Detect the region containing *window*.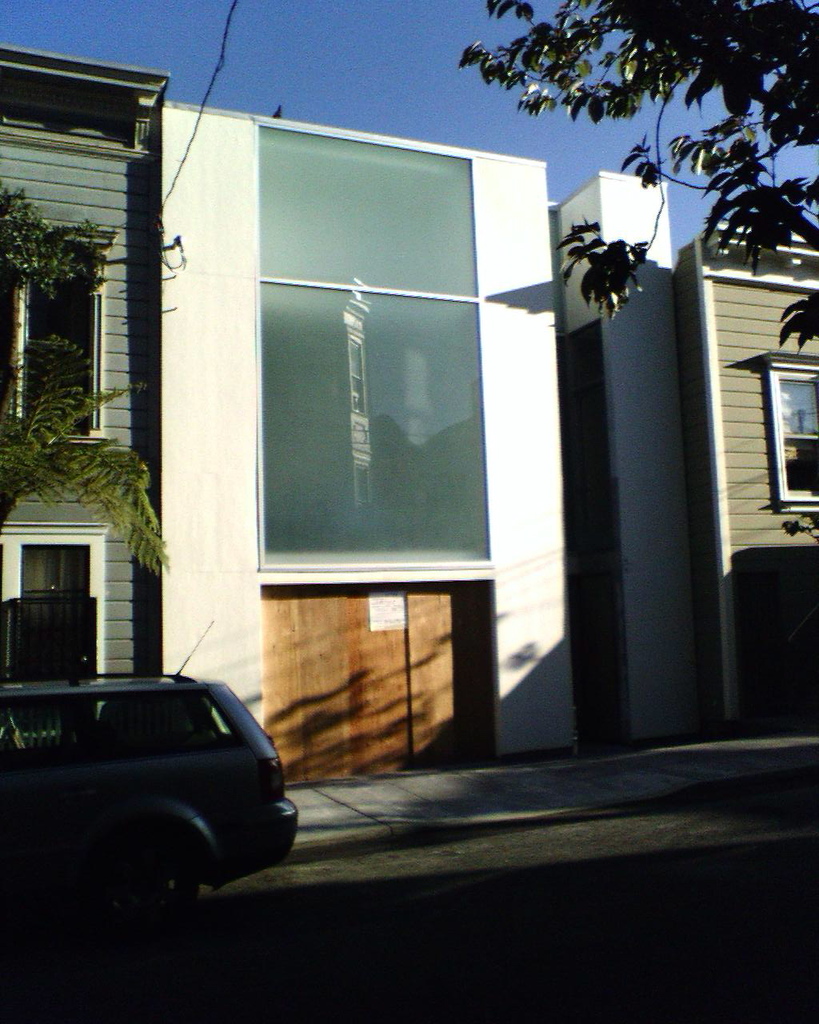
locate(0, 522, 110, 751).
